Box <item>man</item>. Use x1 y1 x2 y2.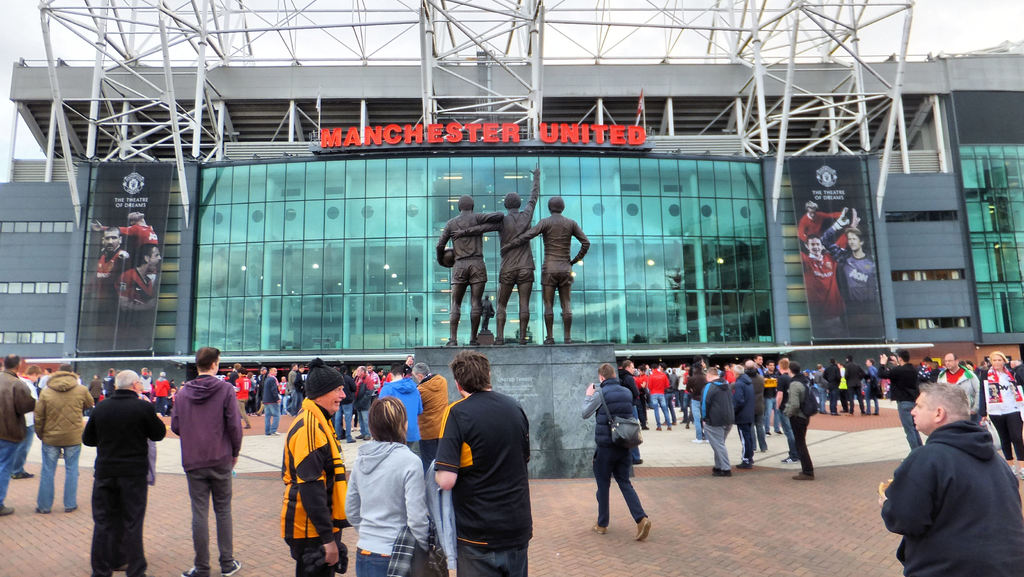
876 378 1023 576.
